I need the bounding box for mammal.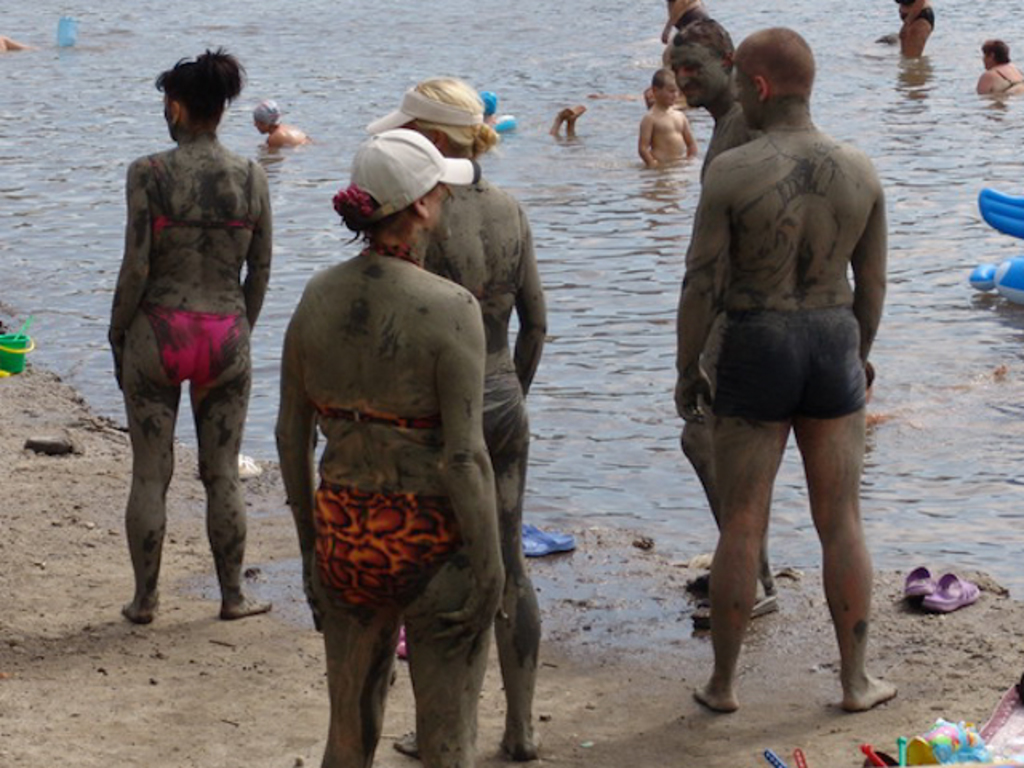
Here it is: x1=482, y1=86, x2=586, y2=138.
